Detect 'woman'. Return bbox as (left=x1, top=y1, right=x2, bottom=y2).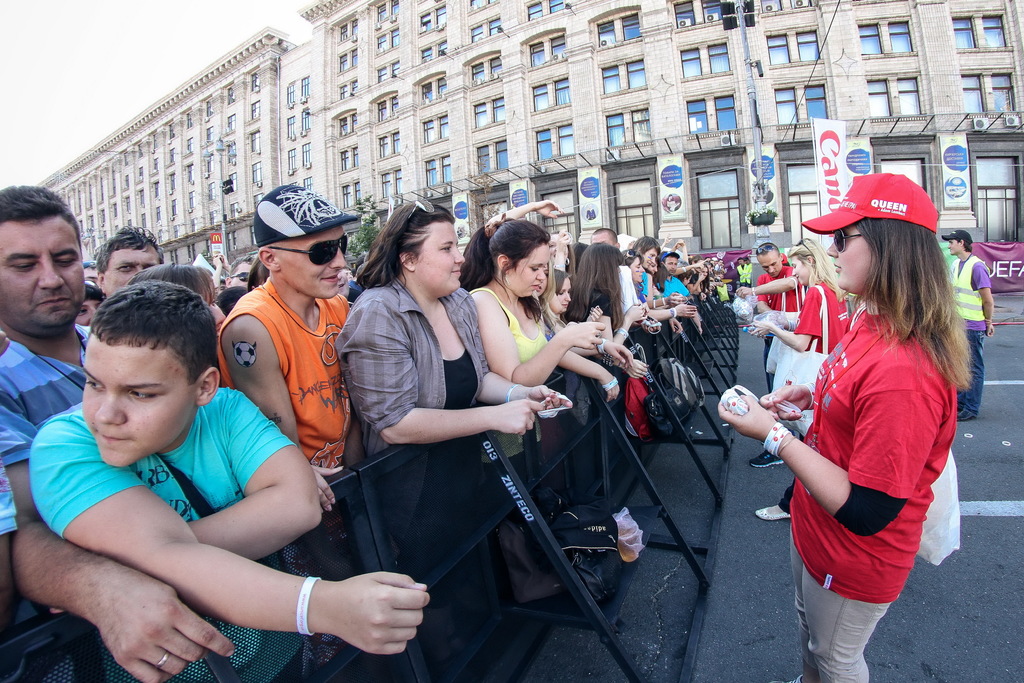
(left=126, top=261, right=226, bottom=347).
